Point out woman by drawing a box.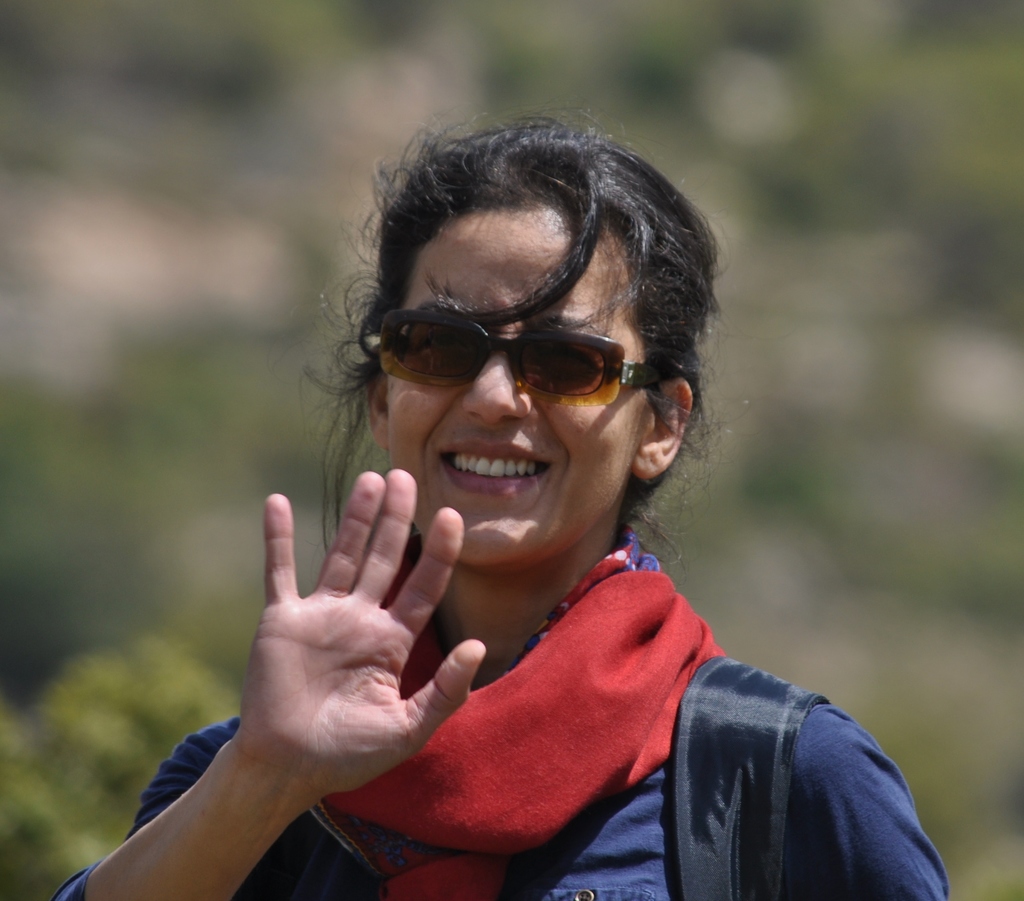
BBox(53, 106, 952, 900).
